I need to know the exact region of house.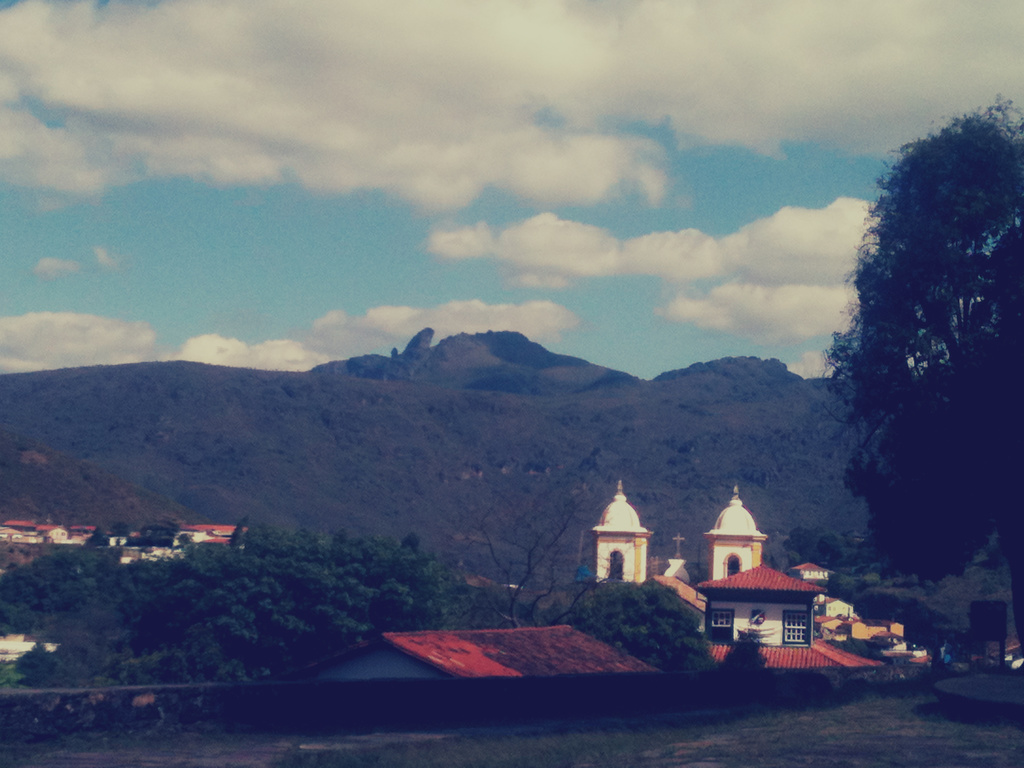
Region: [0, 515, 44, 547].
